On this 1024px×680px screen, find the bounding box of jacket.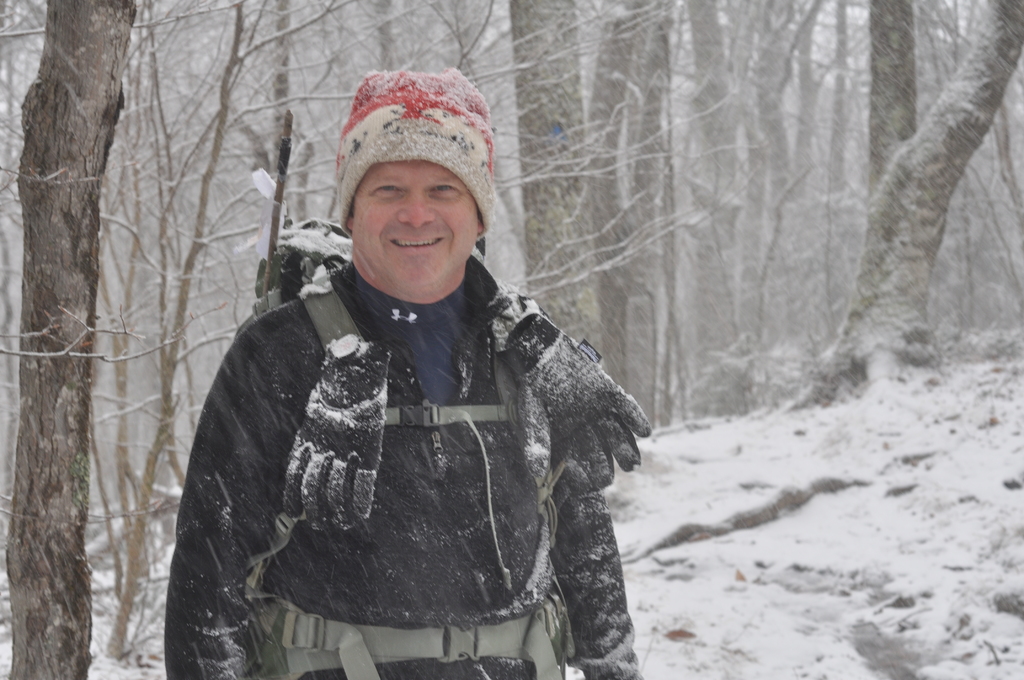
Bounding box: crop(177, 170, 641, 654).
